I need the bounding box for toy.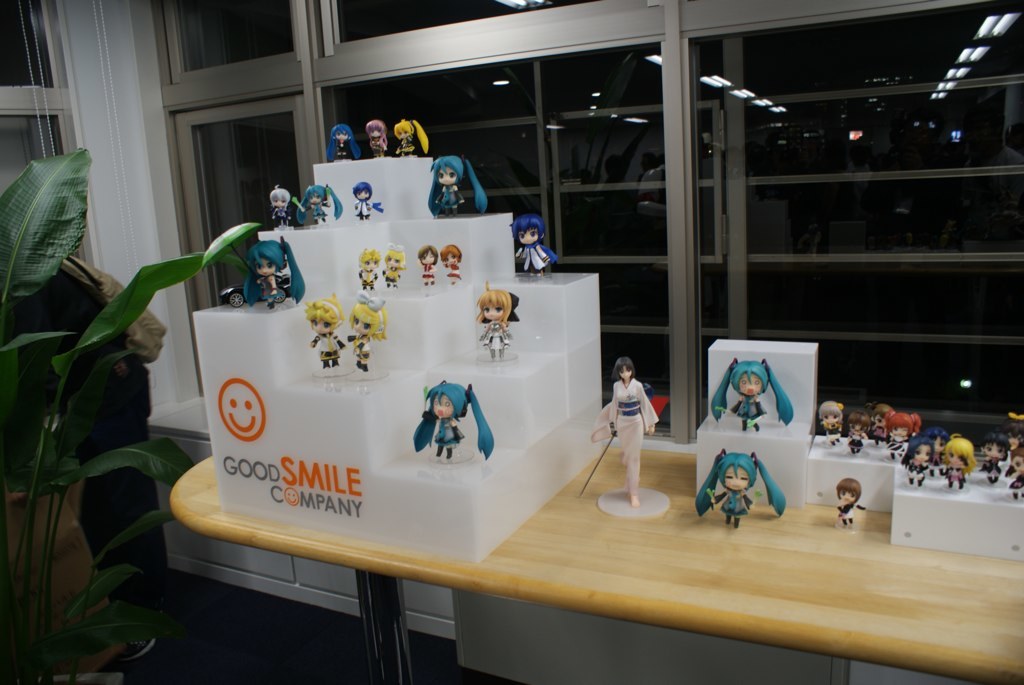
Here it is: 429/157/487/218.
